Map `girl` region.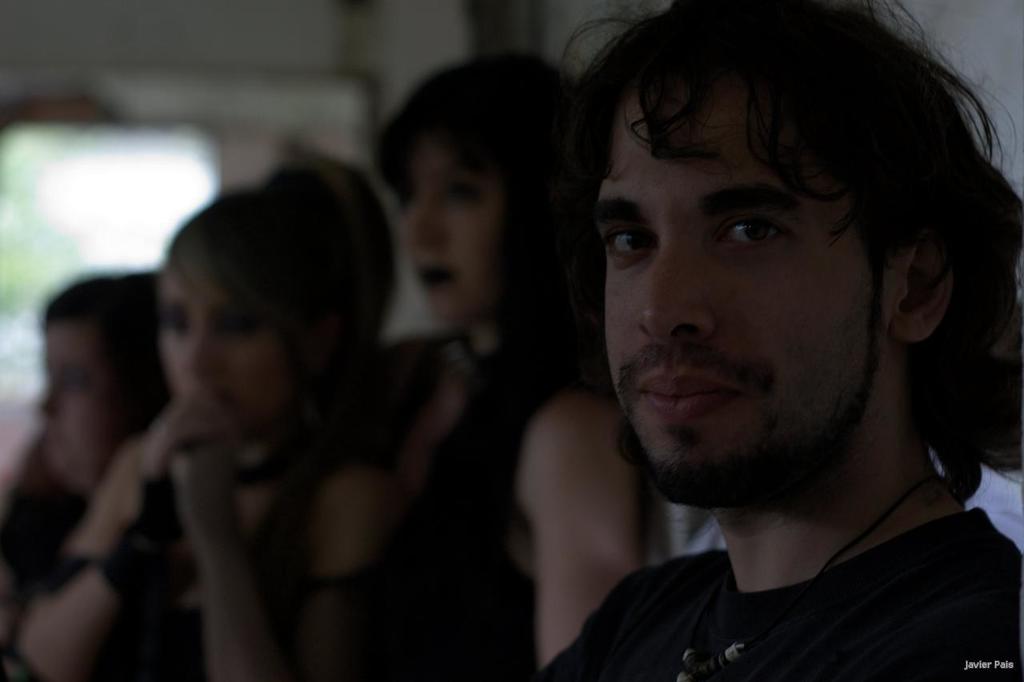
Mapped to 3 152 399 681.
